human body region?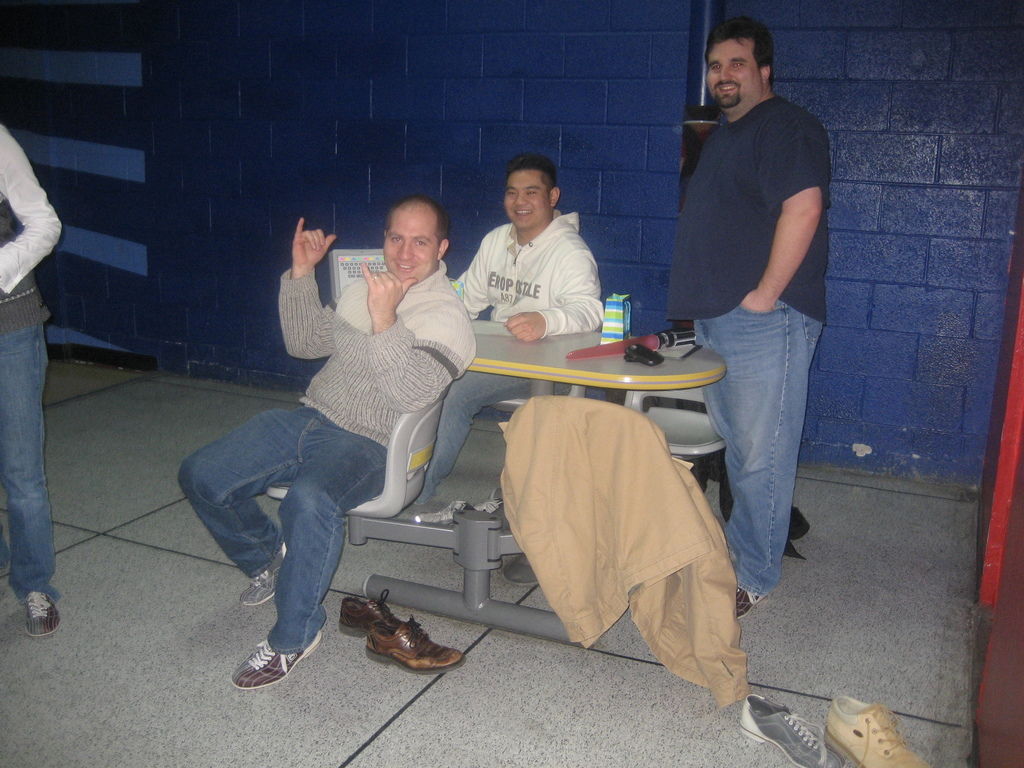
bbox(168, 182, 474, 688)
